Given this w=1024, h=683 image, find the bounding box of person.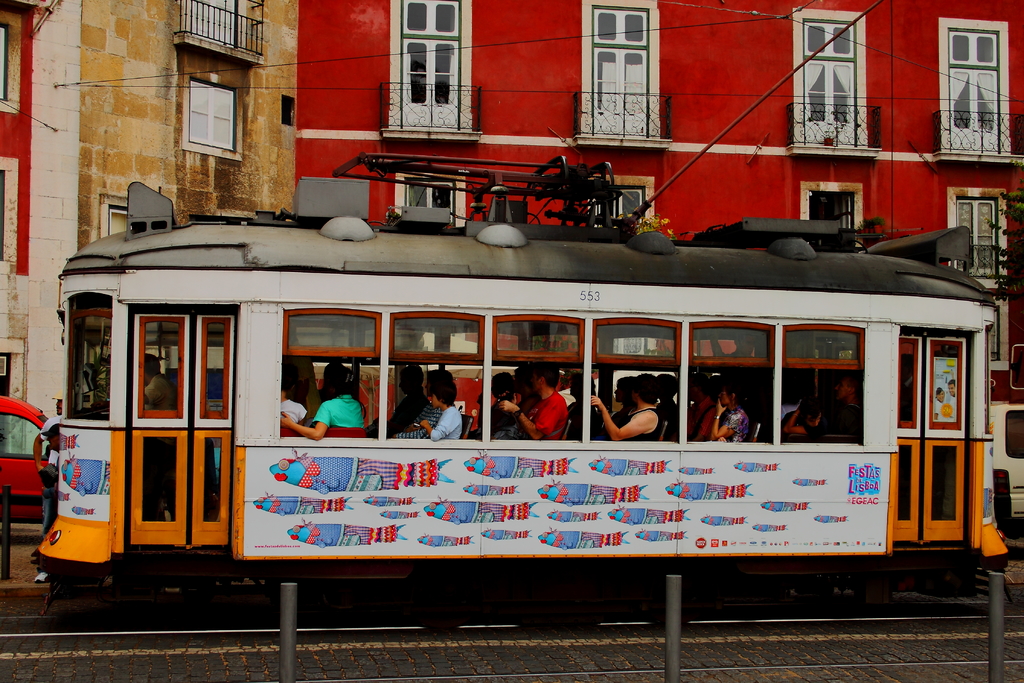
(517, 359, 568, 438).
